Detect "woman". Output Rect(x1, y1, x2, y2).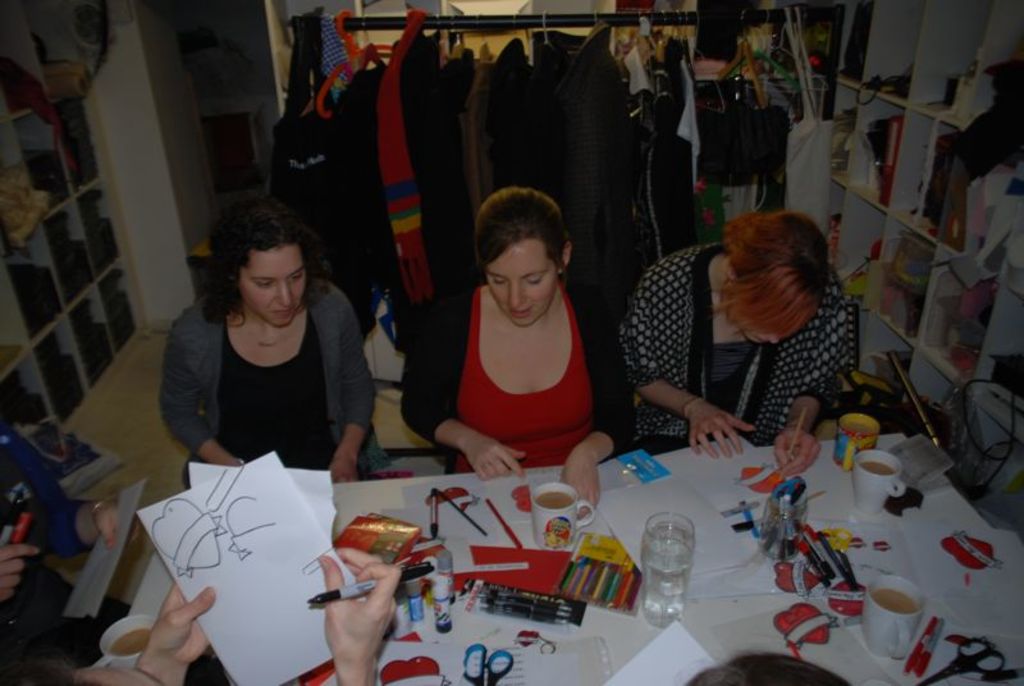
Rect(394, 182, 639, 509).
